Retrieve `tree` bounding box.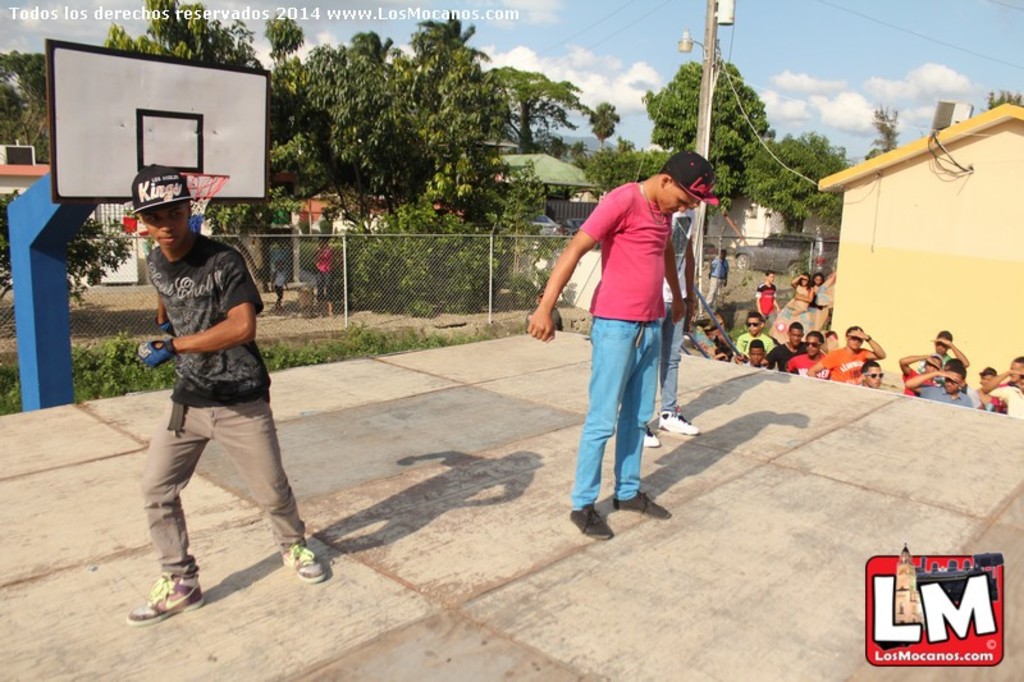
Bounding box: <region>266, 35, 404, 206</region>.
